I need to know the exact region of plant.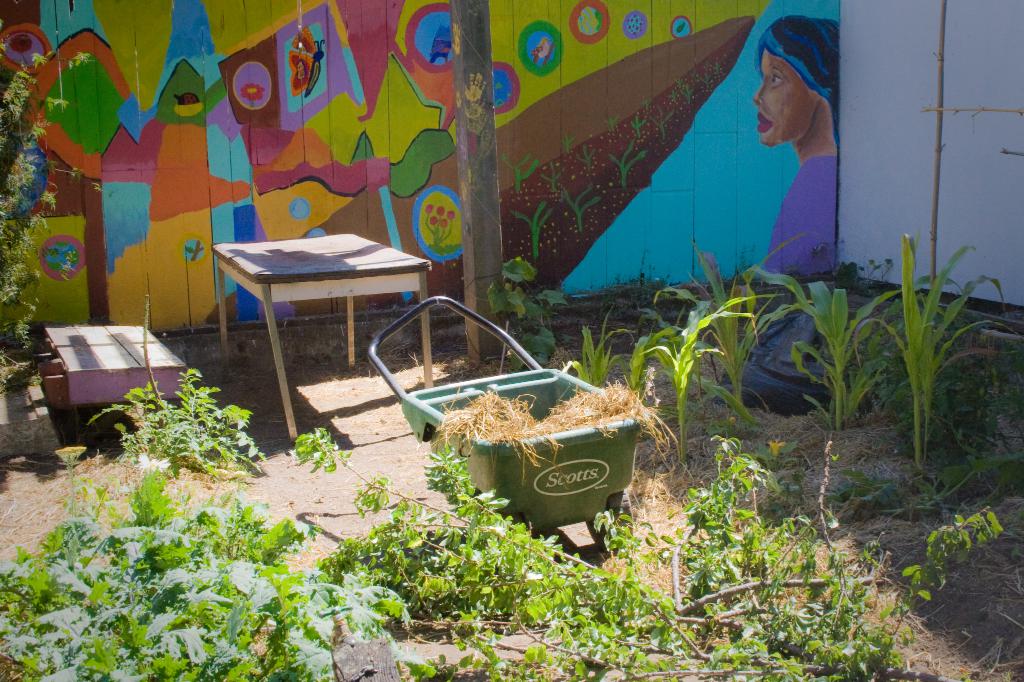
Region: [left=841, top=230, right=1000, bottom=462].
